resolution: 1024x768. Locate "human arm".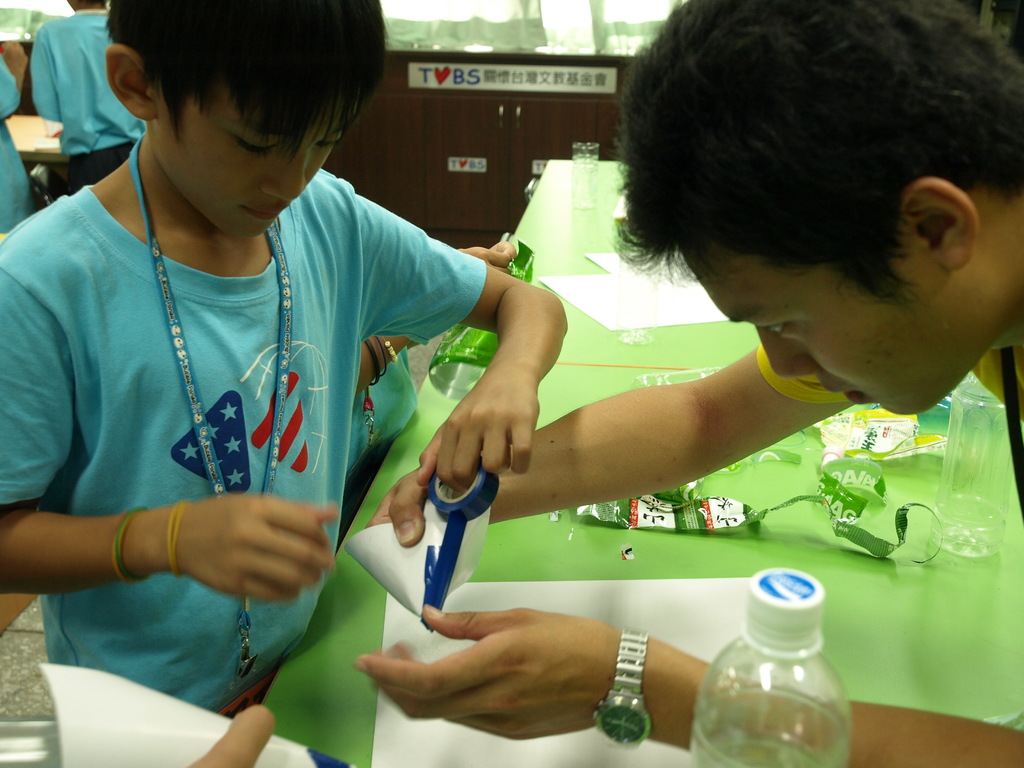
28,24,63,122.
